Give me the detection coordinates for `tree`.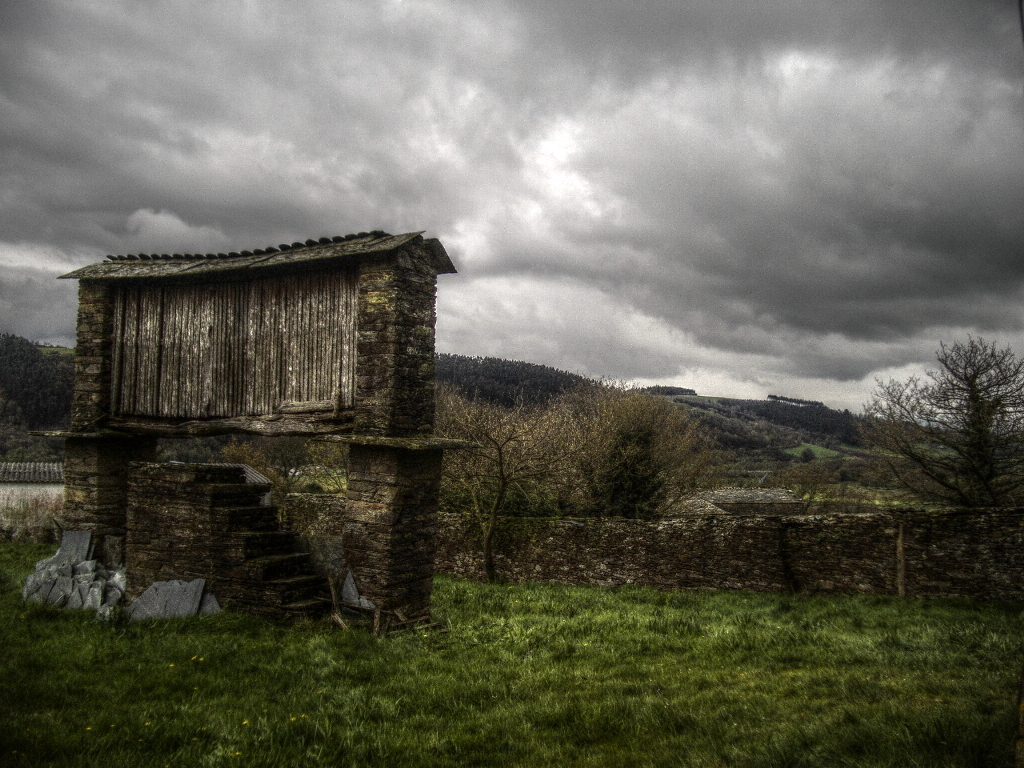
box(893, 299, 1023, 538).
